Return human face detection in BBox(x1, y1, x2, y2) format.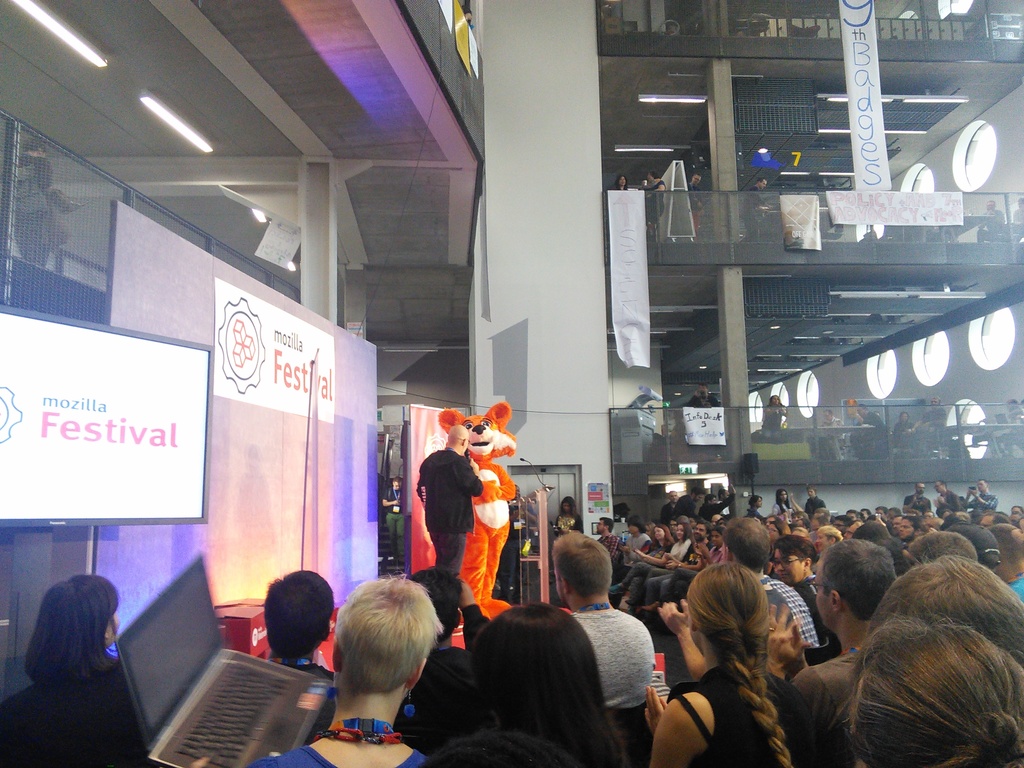
BBox(929, 396, 941, 407).
